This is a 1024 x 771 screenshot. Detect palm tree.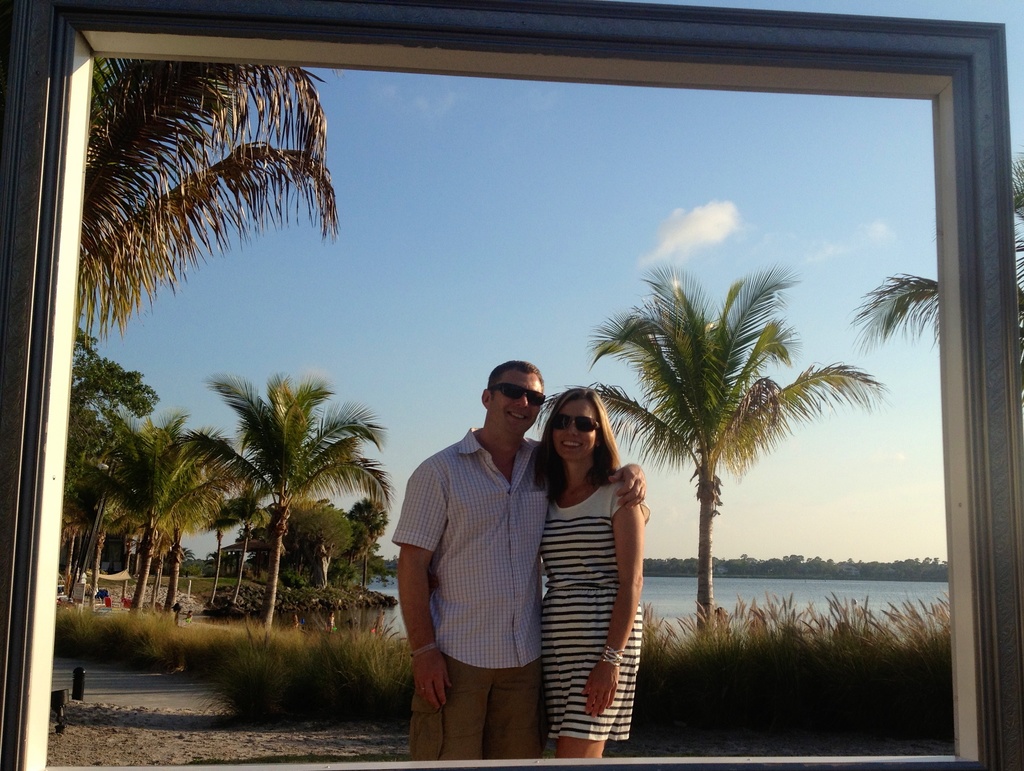
bbox=[221, 391, 349, 631].
